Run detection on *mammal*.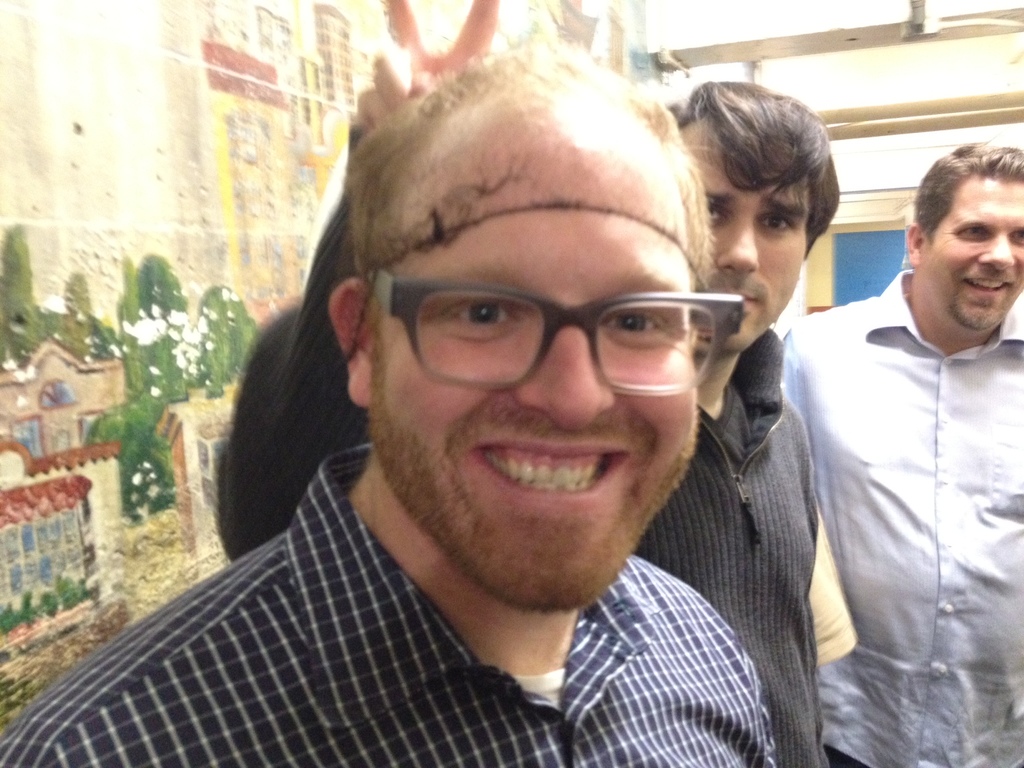
Result: (213, 0, 833, 767).
